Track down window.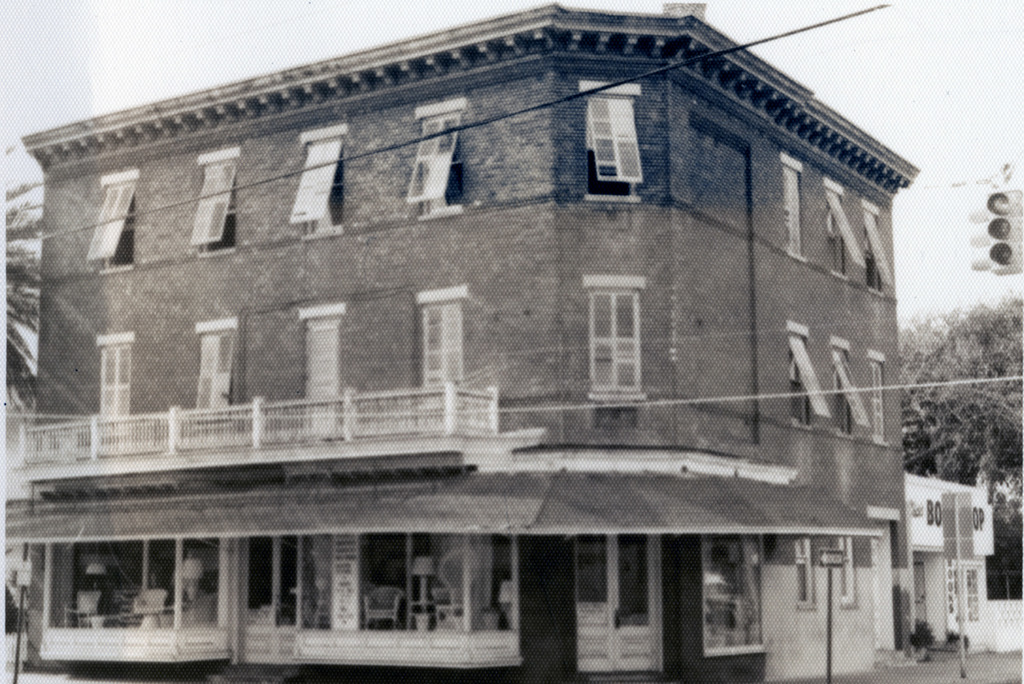
Tracked to left=288, top=126, right=346, bottom=239.
